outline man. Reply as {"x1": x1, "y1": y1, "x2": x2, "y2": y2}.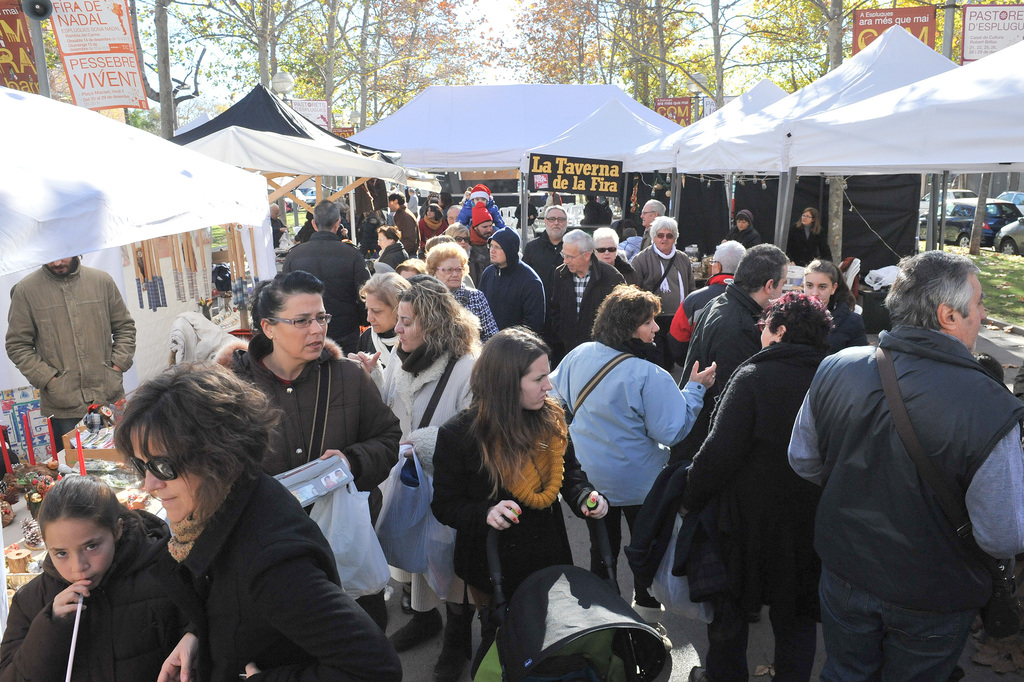
{"x1": 405, "y1": 188, "x2": 419, "y2": 219}.
